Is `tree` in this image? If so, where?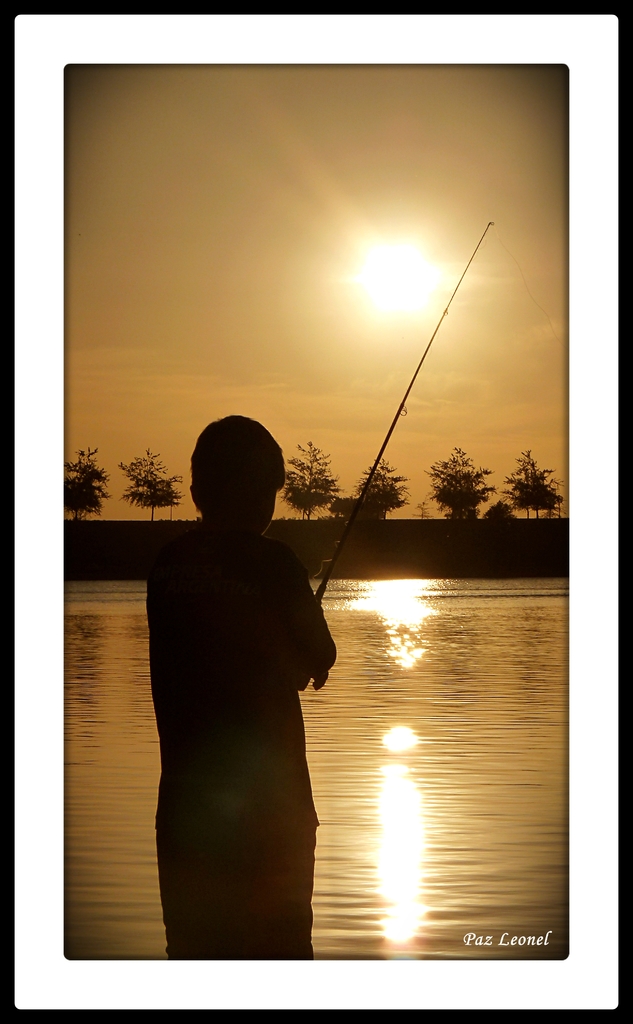
Yes, at pyautogui.locateOnScreen(500, 440, 564, 517).
